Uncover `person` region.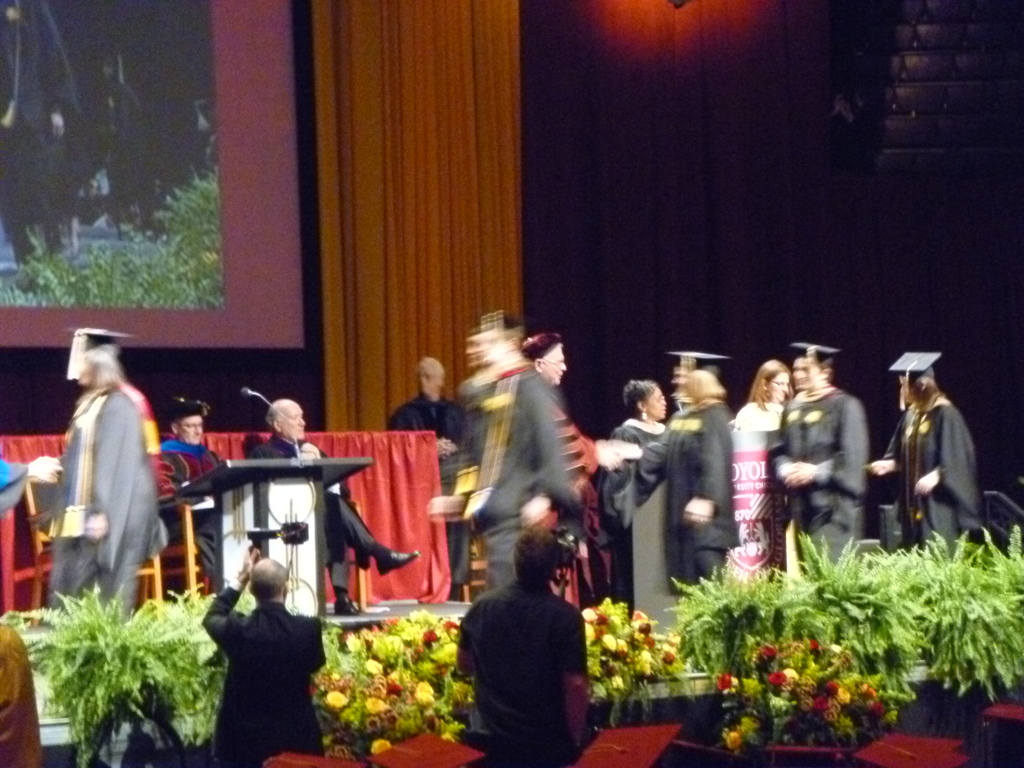
Uncovered: Rect(387, 352, 477, 588).
